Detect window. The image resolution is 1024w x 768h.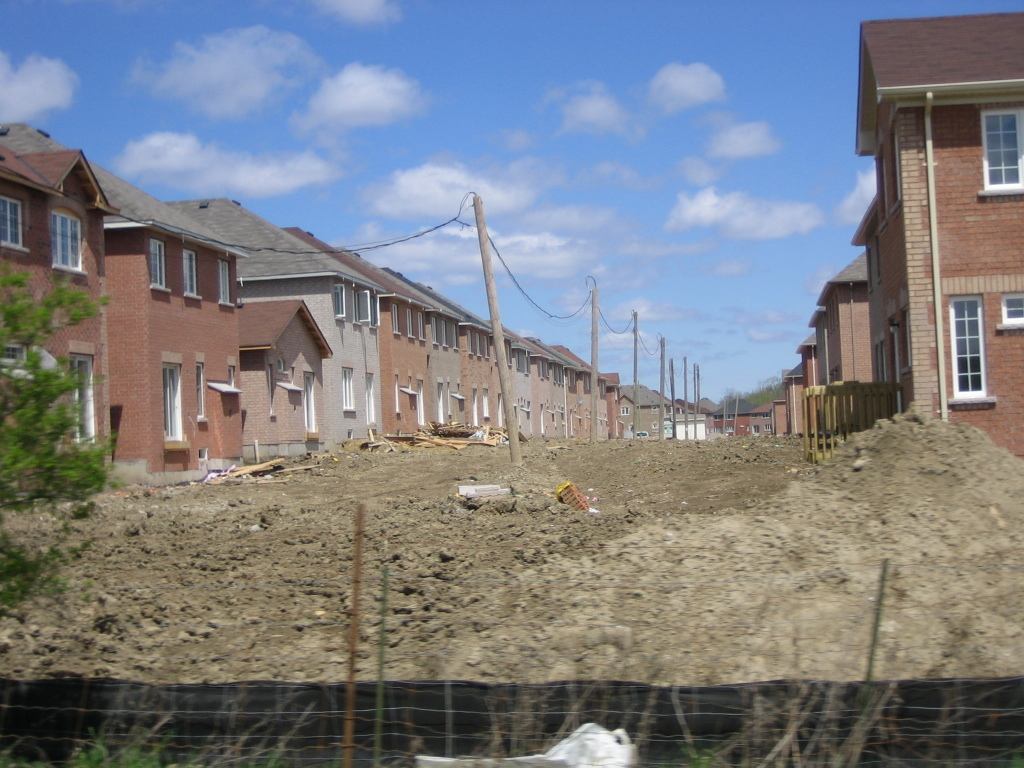
440/320/445/348.
